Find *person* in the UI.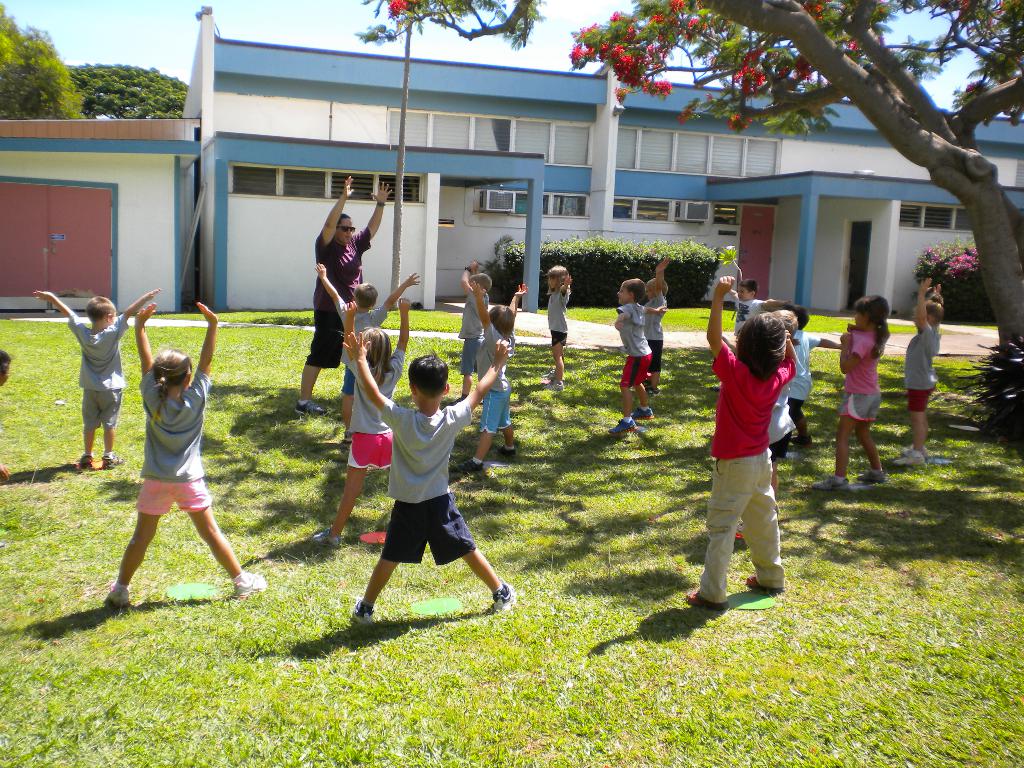
UI element at 611,277,669,436.
